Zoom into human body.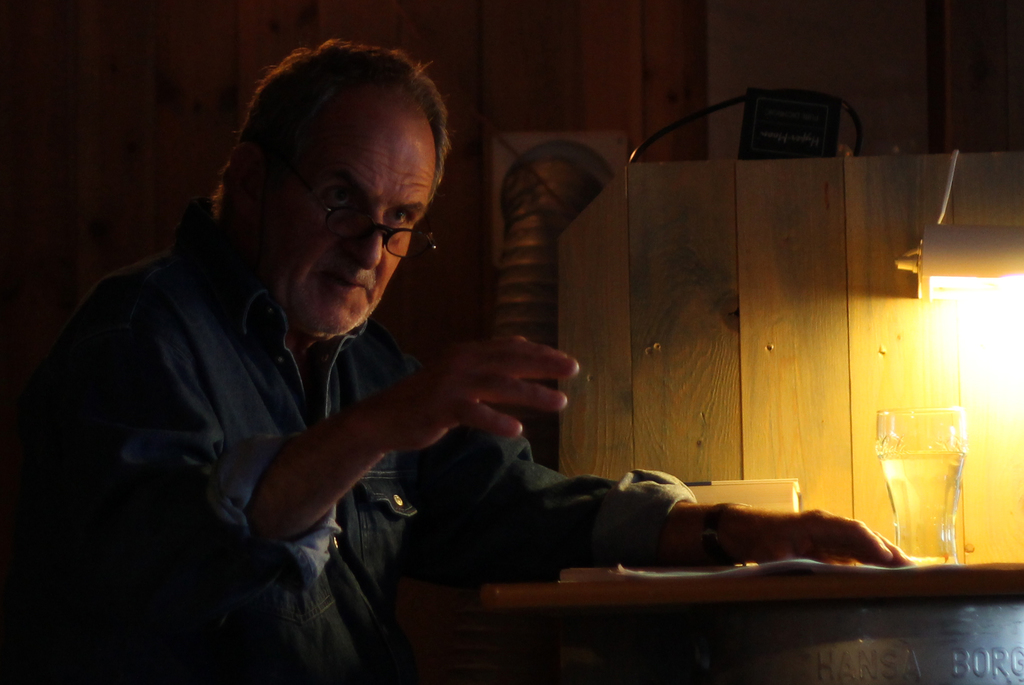
Zoom target: x1=27, y1=42, x2=916, y2=684.
